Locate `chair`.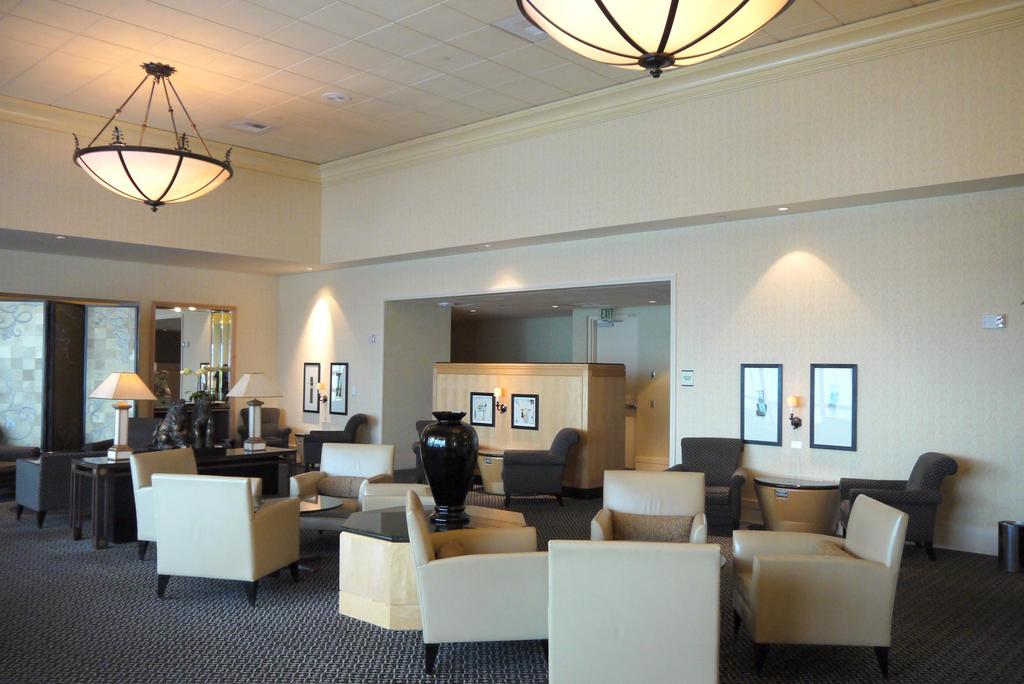
Bounding box: rect(132, 446, 268, 558).
